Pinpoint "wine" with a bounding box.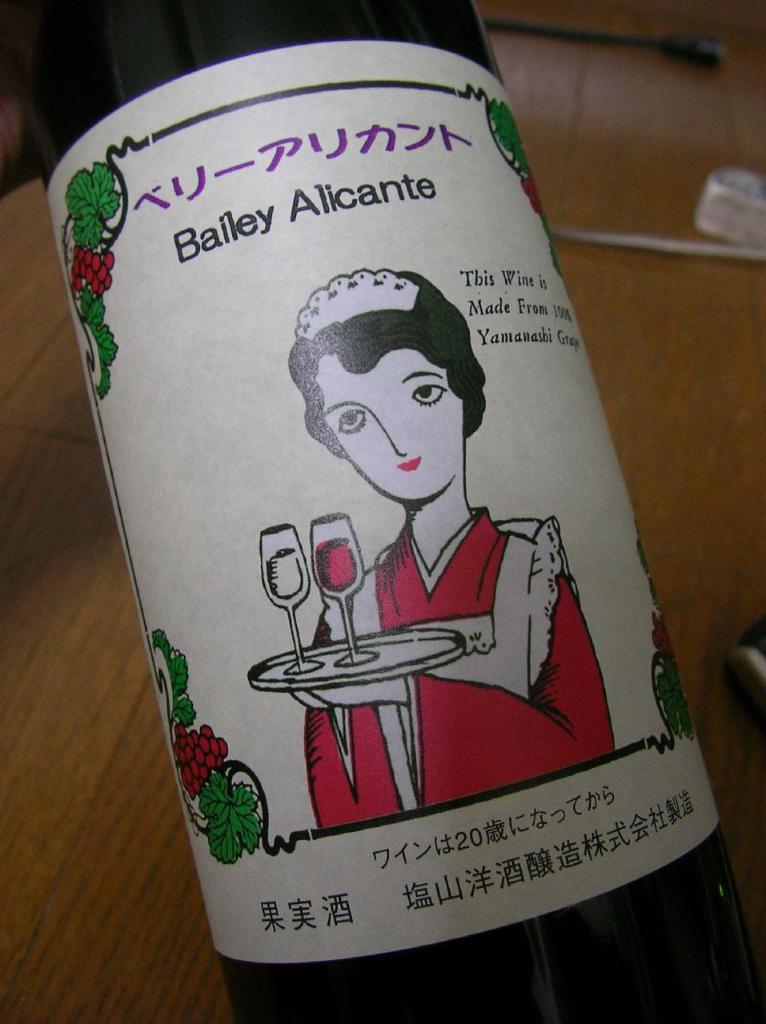
l=319, t=540, r=360, b=591.
